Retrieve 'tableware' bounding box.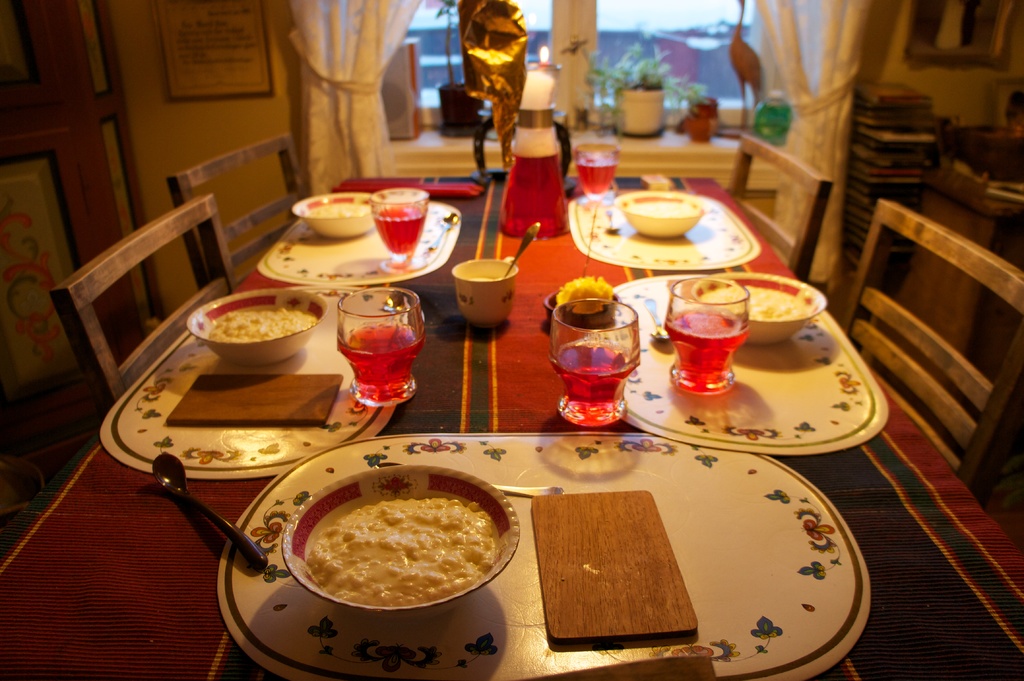
Bounding box: bbox=(693, 272, 826, 348).
